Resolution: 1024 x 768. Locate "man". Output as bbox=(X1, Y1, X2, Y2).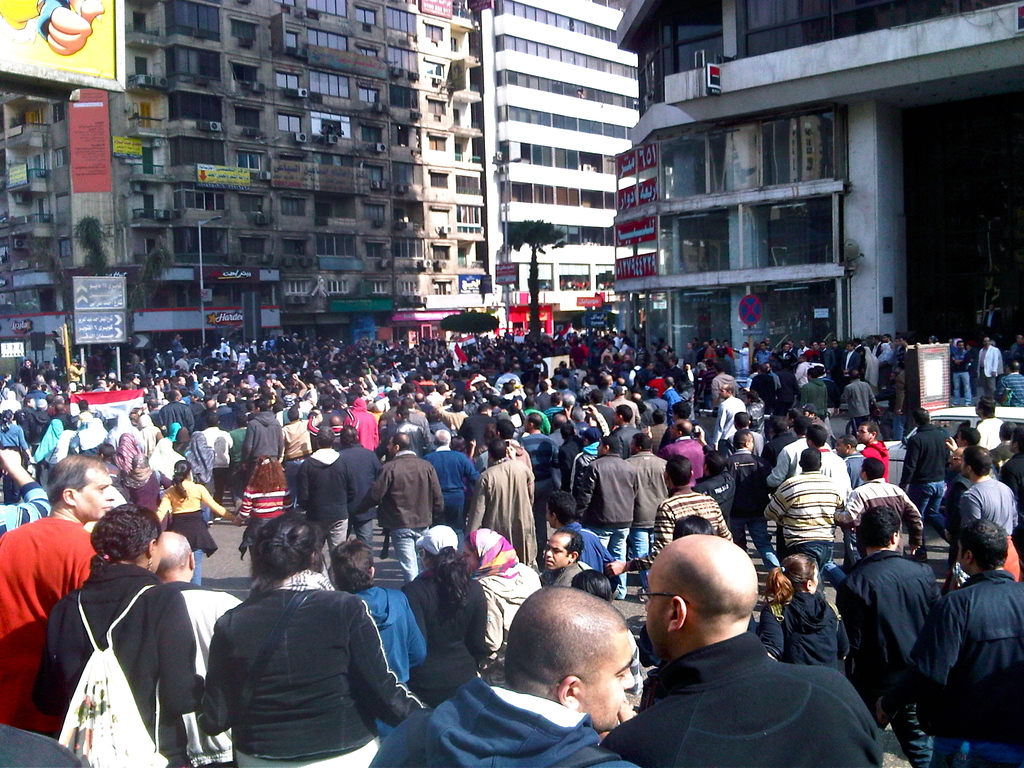
bbox=(326, 412, 351, 452).
